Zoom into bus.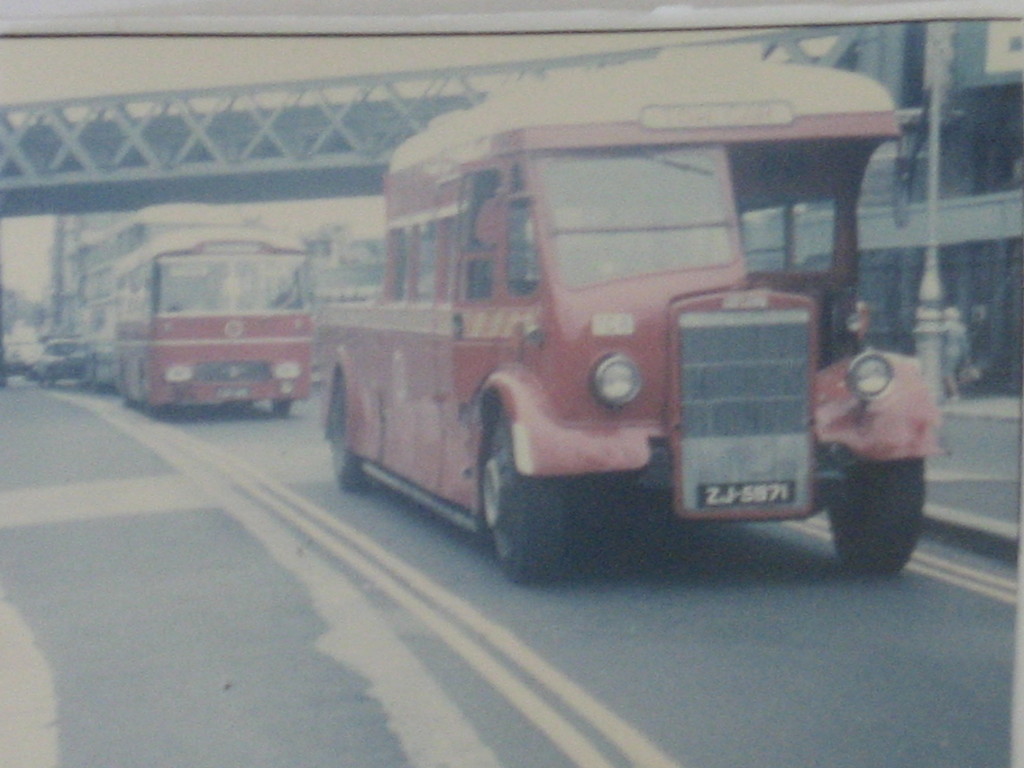
Zoom target: rect(70, 204, 237, 392).
